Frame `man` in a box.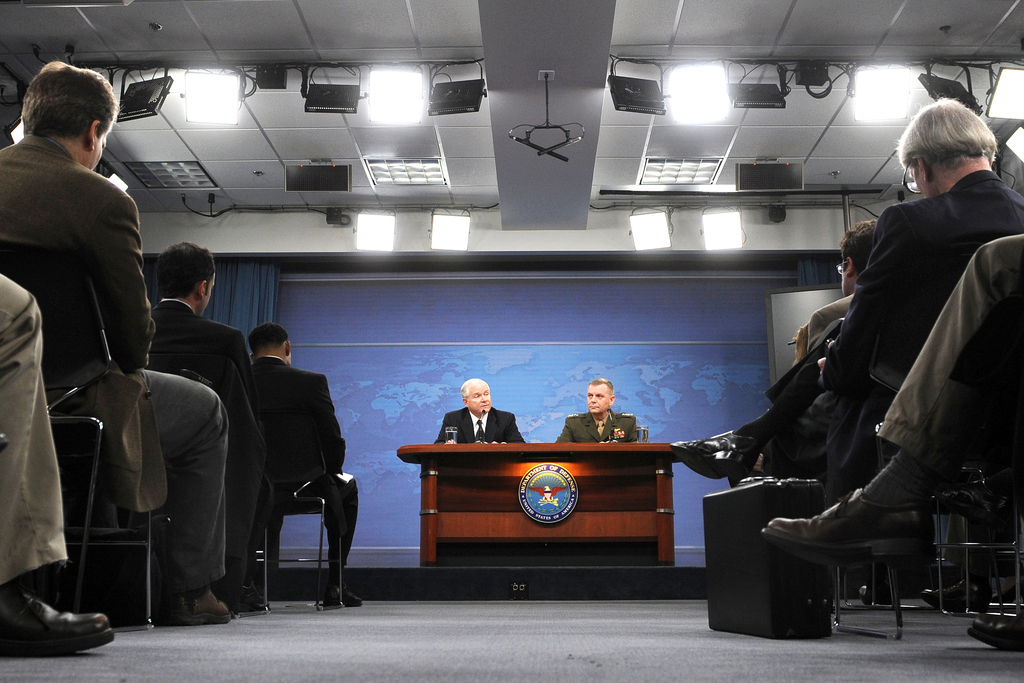
locate(147, 241, 278, 604).
